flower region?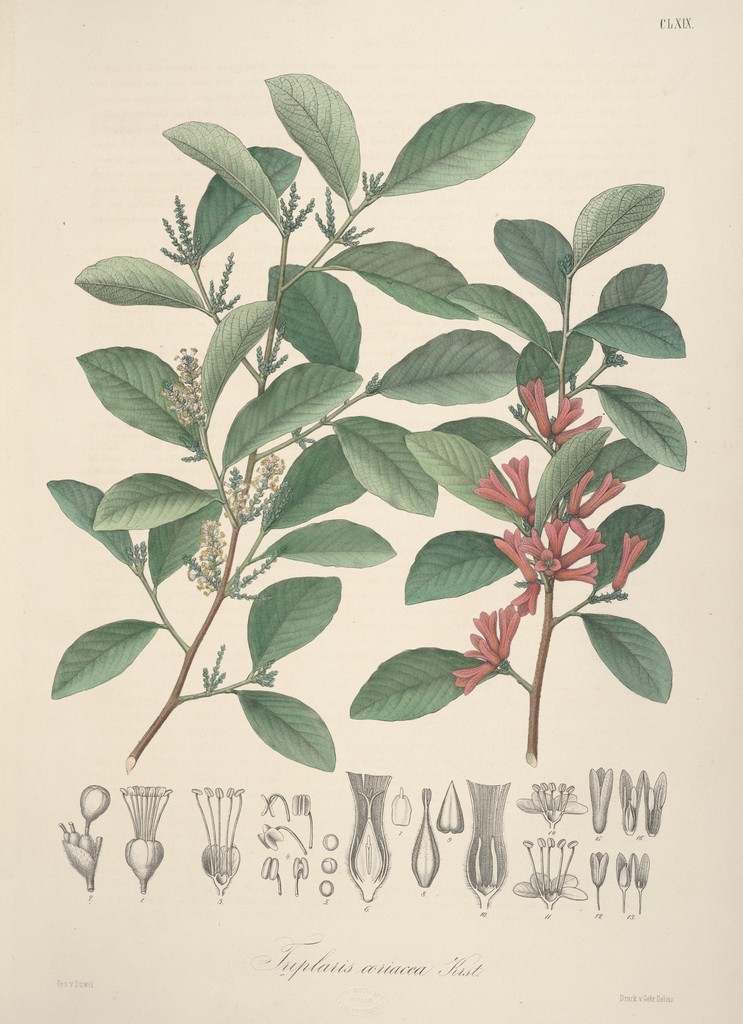
detection(347, 770, 395, 907)
